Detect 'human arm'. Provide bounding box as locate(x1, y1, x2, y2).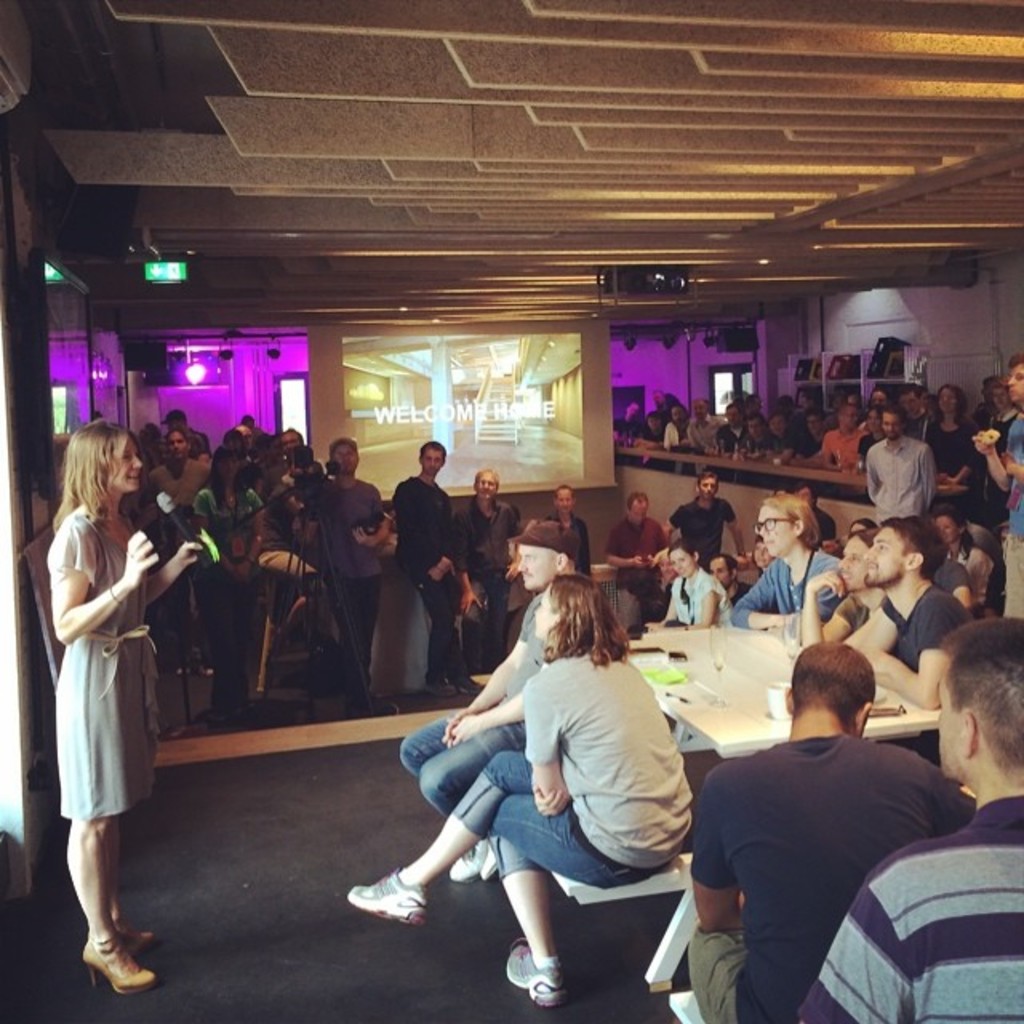
locate(862, 454, 880, 496).
